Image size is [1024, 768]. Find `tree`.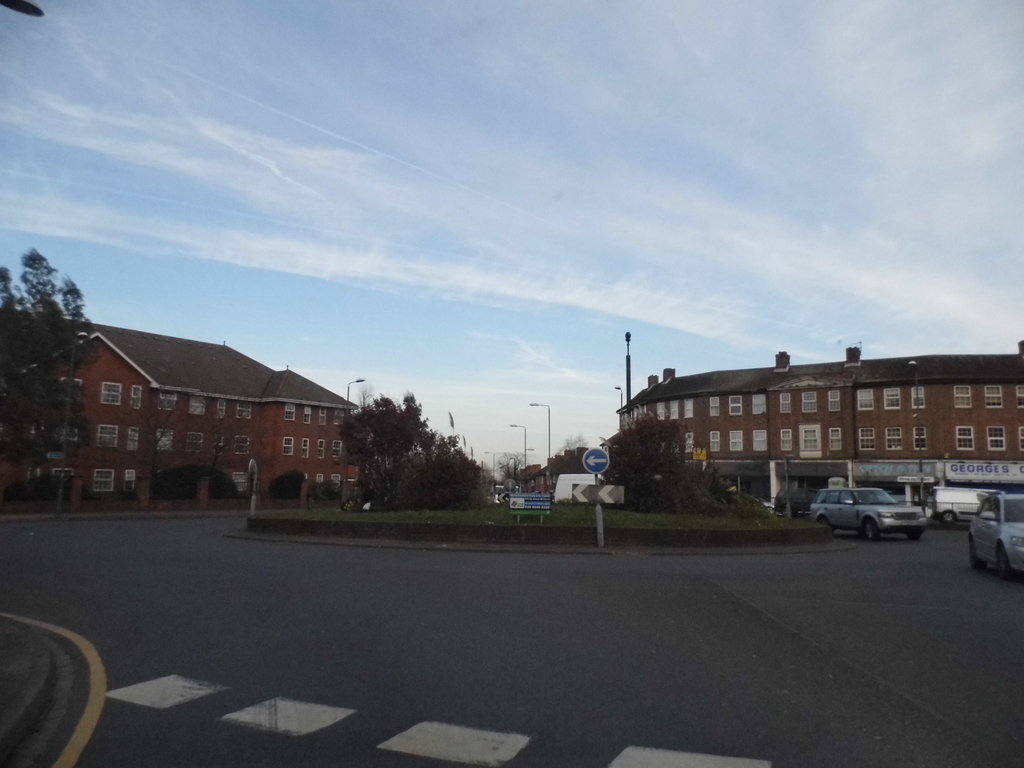
122:389:190:492.
